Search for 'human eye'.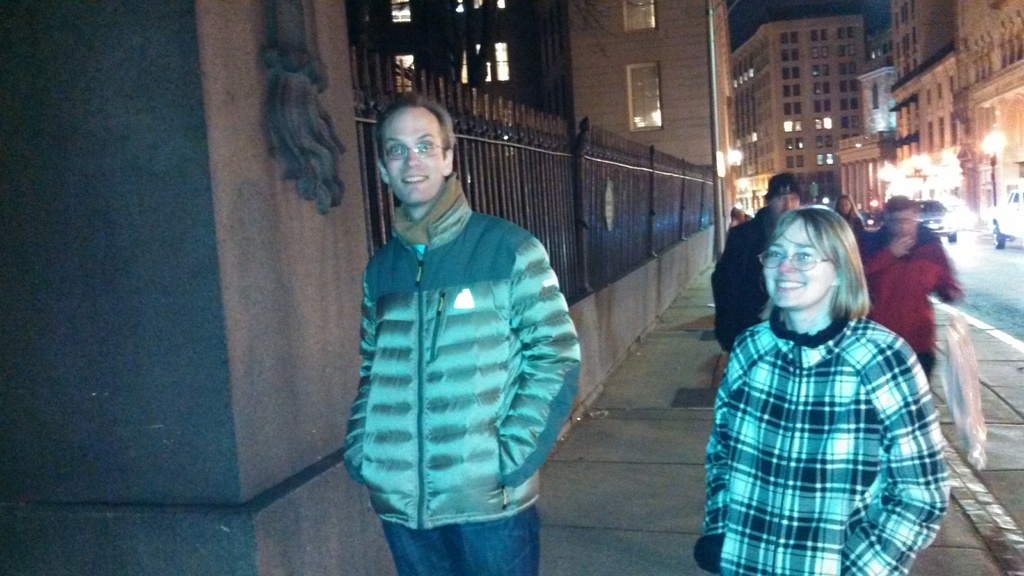
Found at select_region(794, 249, 813, 266).
